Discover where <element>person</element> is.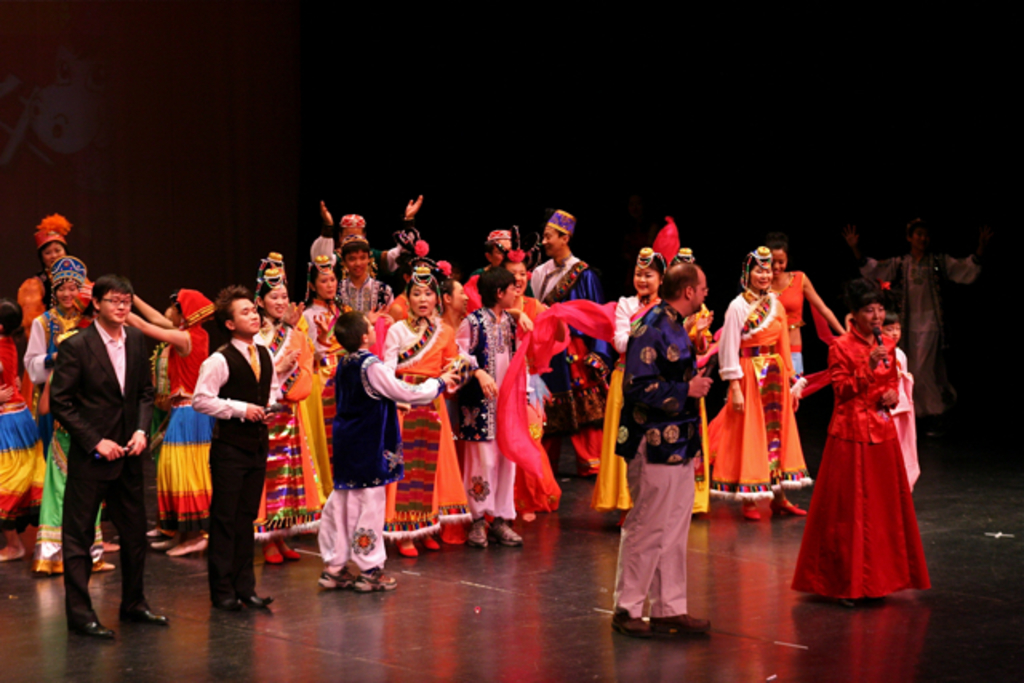
Discovered at (x1=384, y1=267, x2=472, y2=557).
